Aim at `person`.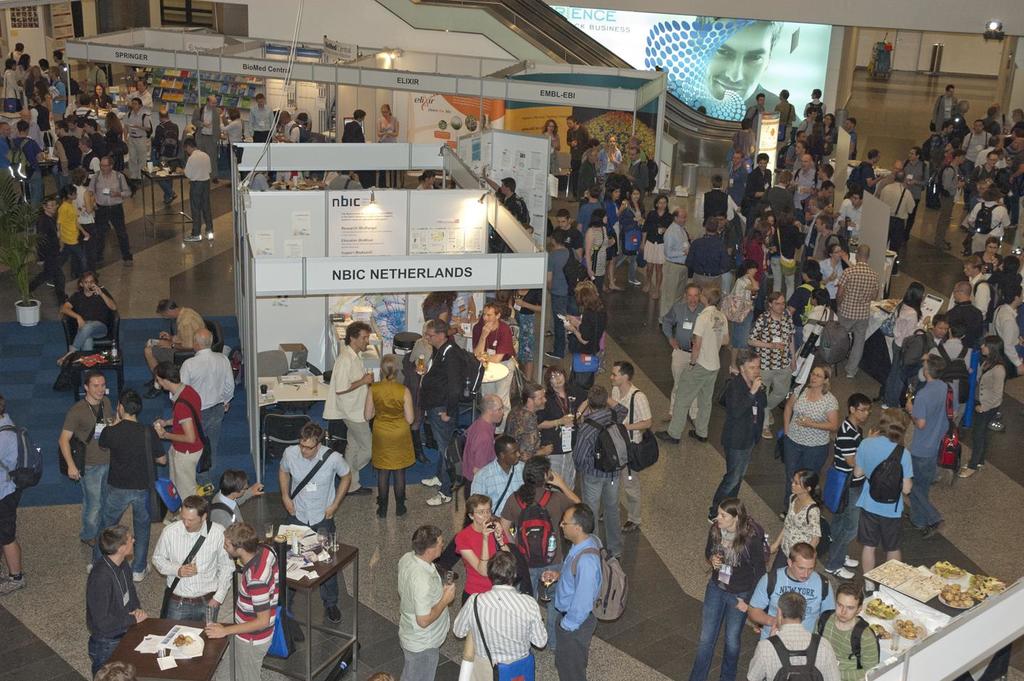
Aimed at [877, 159, 907, 200].
